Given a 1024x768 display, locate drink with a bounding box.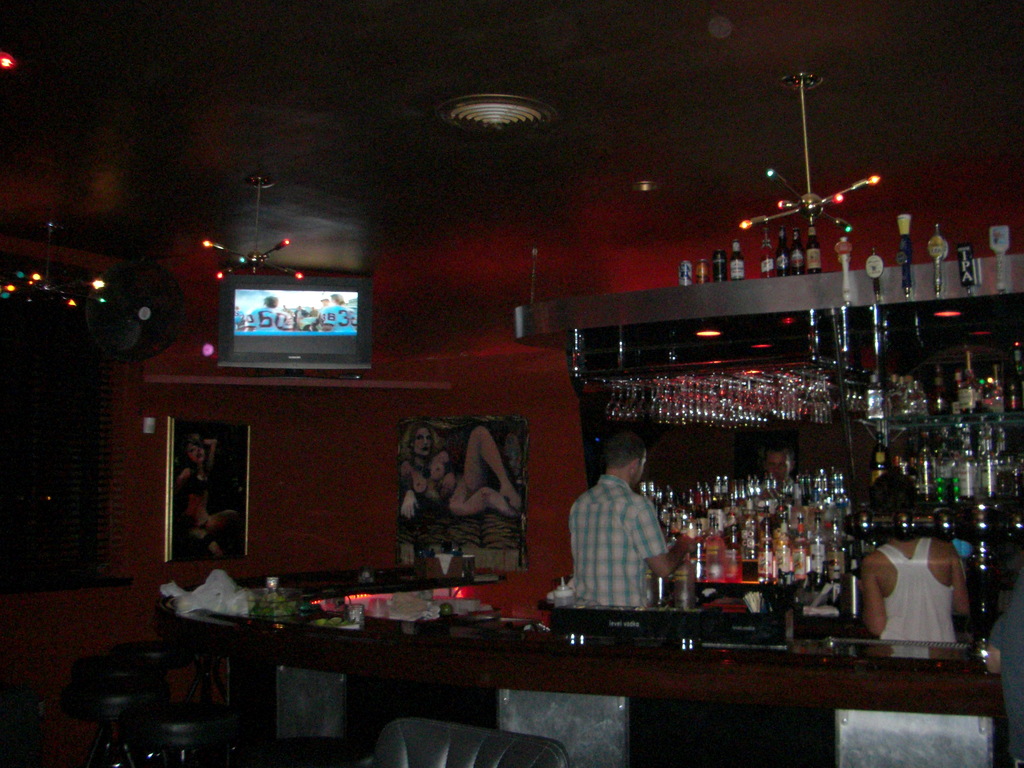
Located: select_region(758, 225, 776, 278).
